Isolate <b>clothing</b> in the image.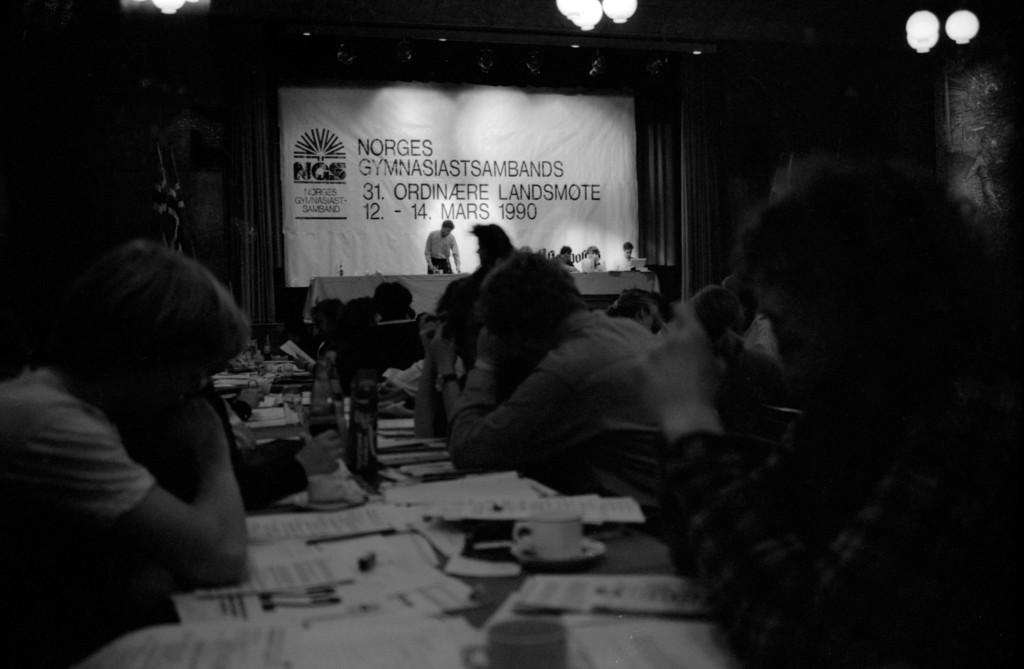
Isolated region: [x1=0, y1=365, x2=147, y2=544].
